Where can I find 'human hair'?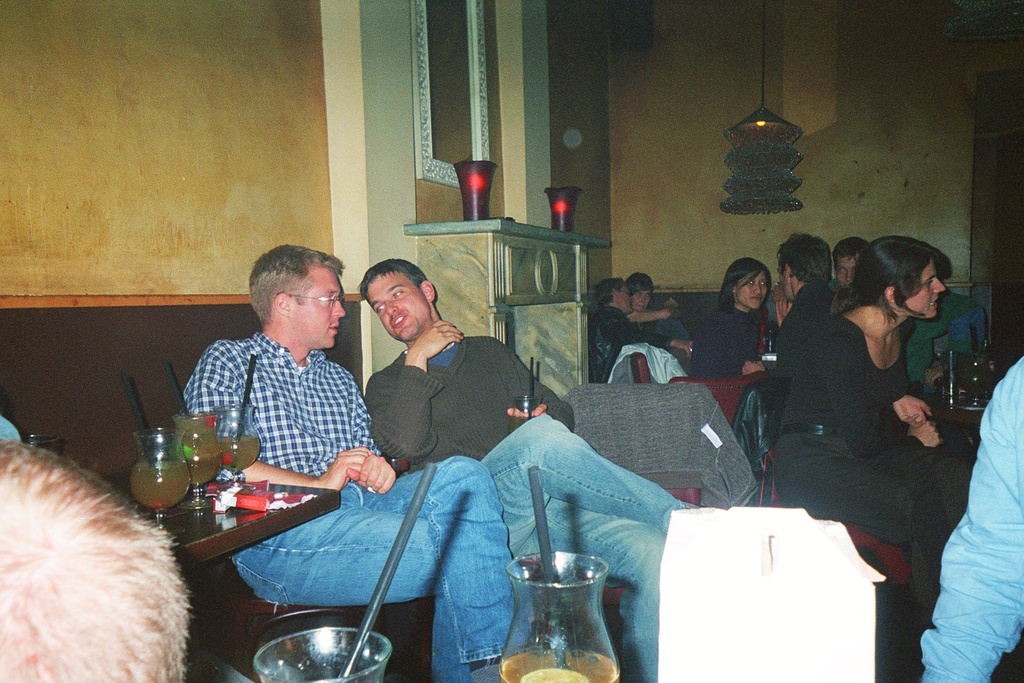
You can find it at 359,256,427,297.
